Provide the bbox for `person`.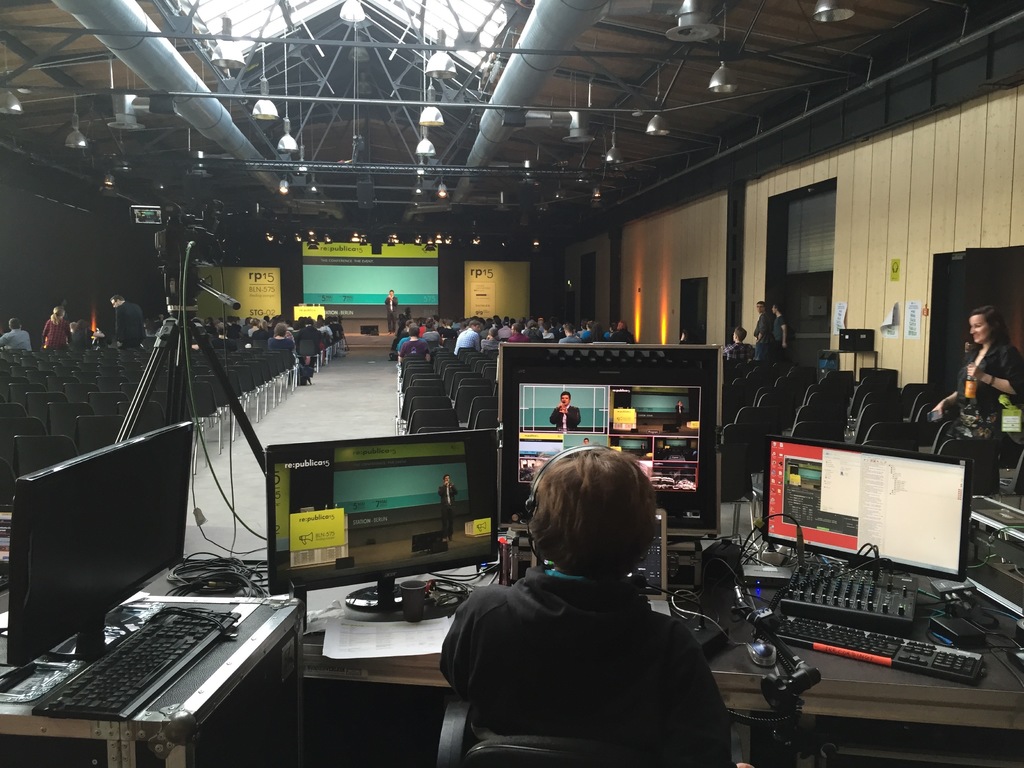
detection(0, 316, 30, 350).
